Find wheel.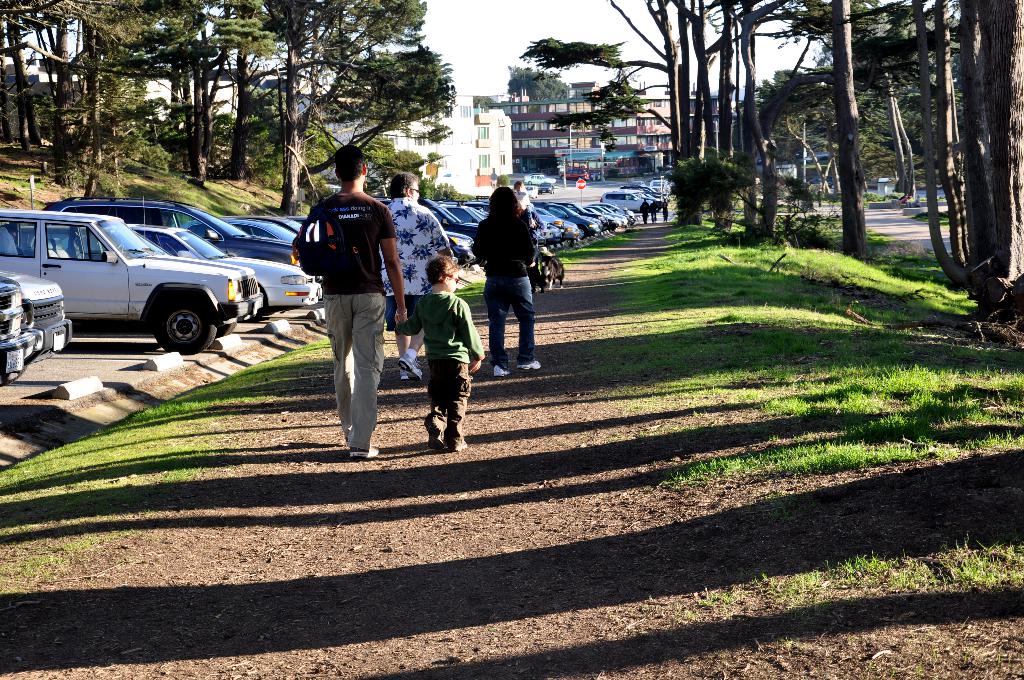
rect(148, 295, 223, 355).
